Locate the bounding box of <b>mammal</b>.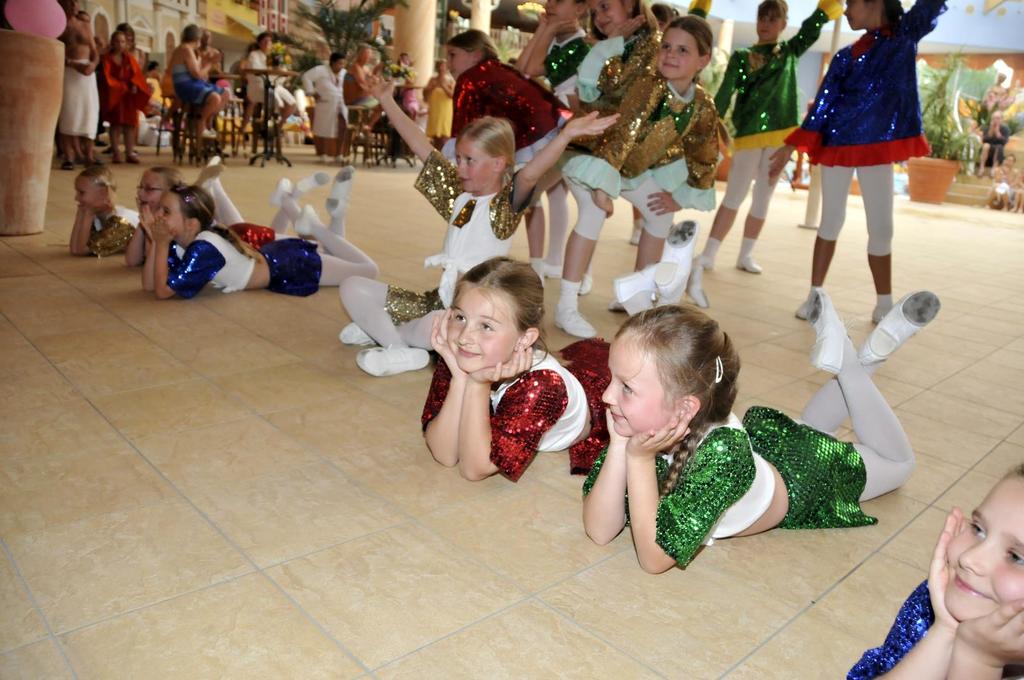
Bounding box: Rect(341, 39, 386, 134).
